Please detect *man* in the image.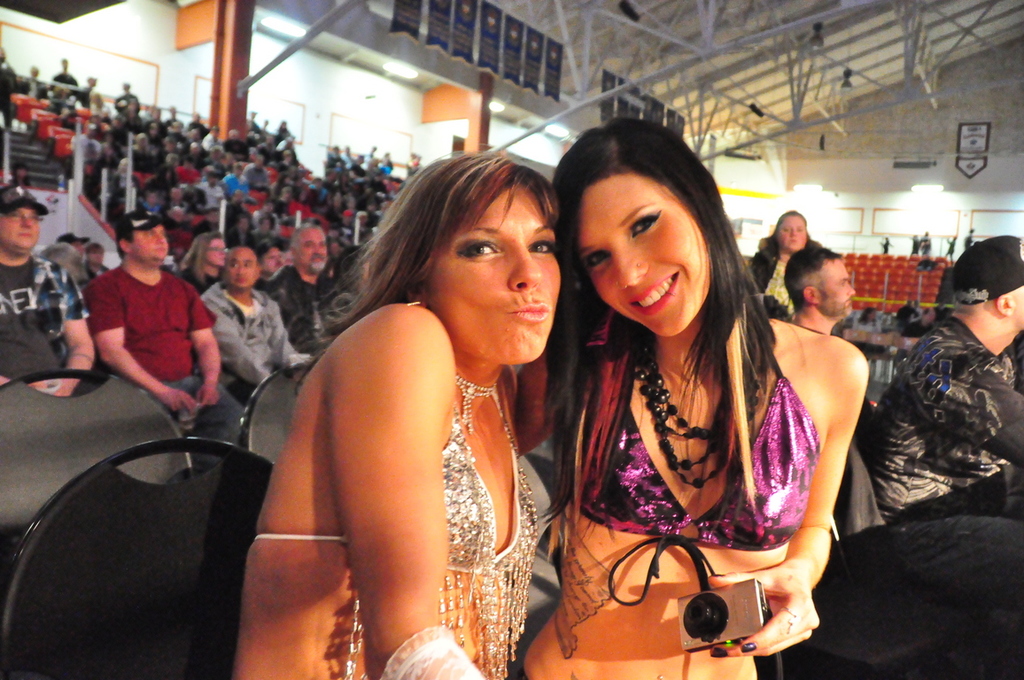
bbox=[275, 147, 307, 188].
